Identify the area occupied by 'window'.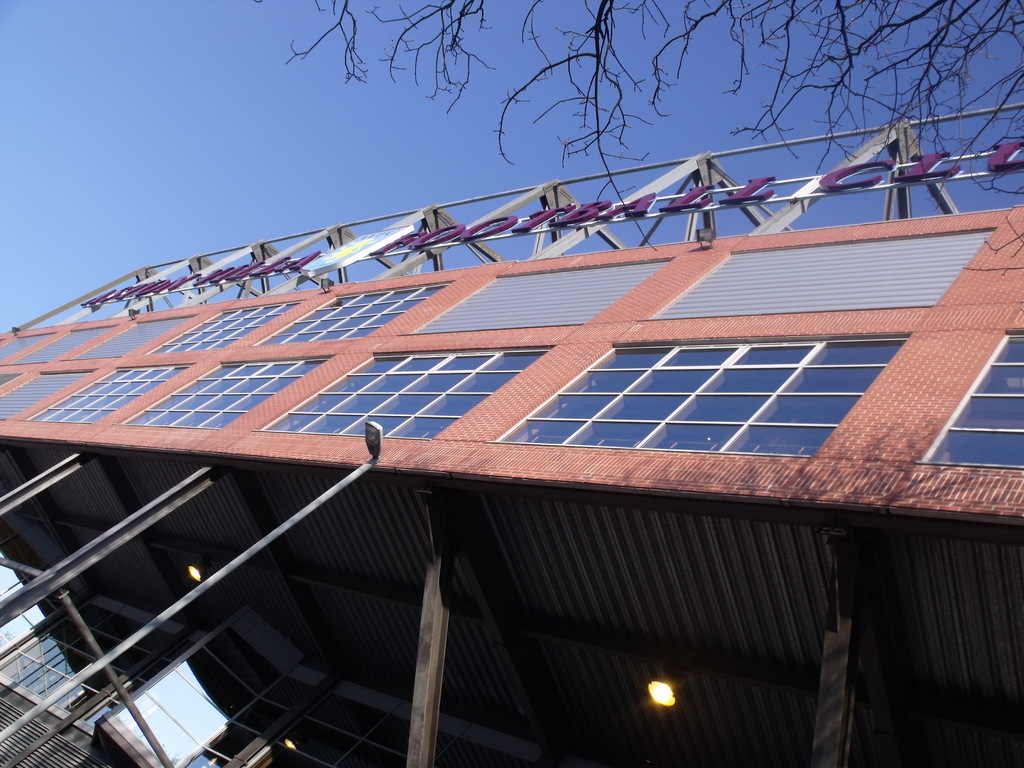
Area: bbox=(22, 367, 193, 426).
